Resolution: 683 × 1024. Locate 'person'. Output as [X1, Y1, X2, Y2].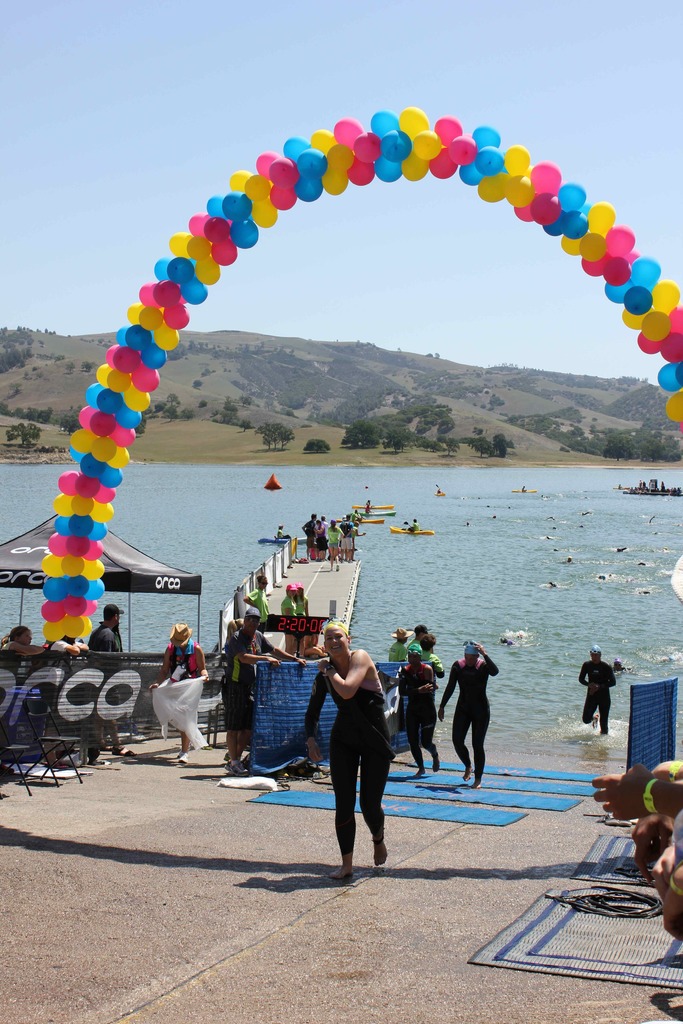
[403, 620, 436, 659].
